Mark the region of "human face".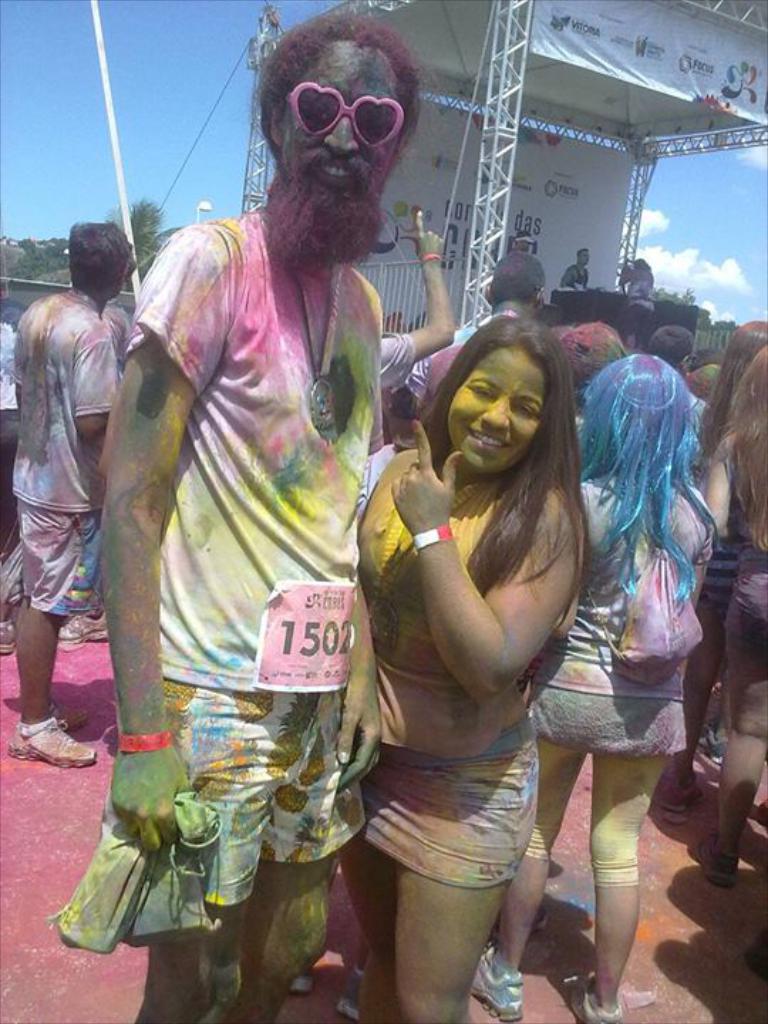
Region: <region>447, 338, 560, 475</region>.
